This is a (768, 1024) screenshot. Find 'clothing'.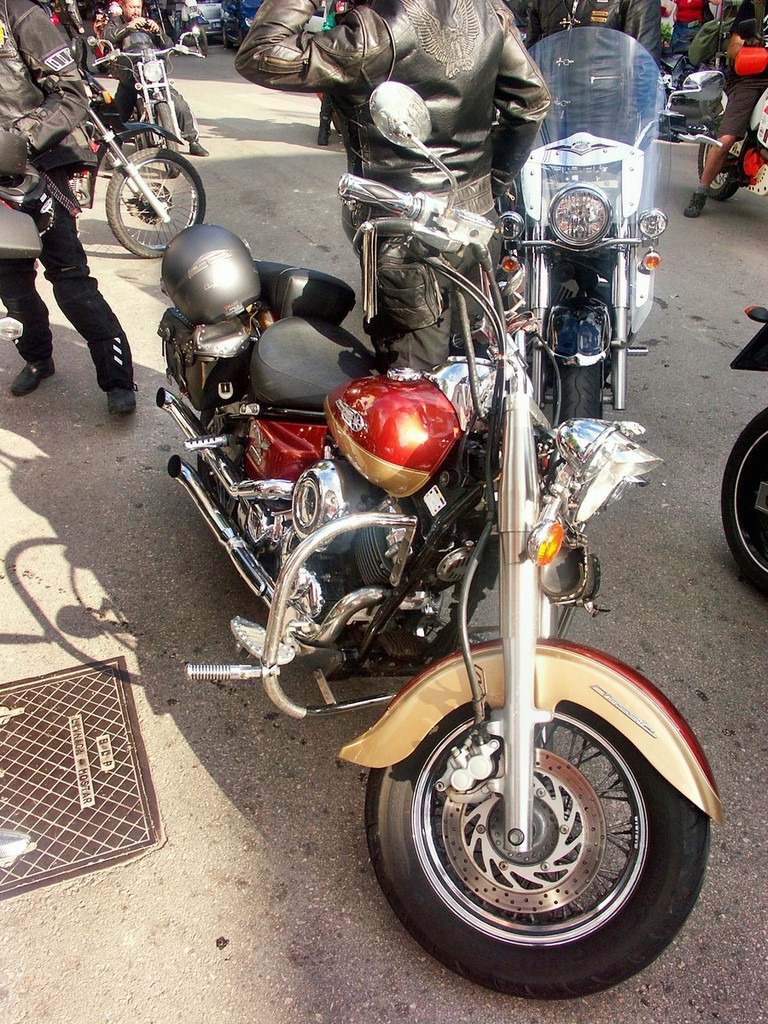
Bounding box: (left=0, top=0, right=133, bottom=394).
